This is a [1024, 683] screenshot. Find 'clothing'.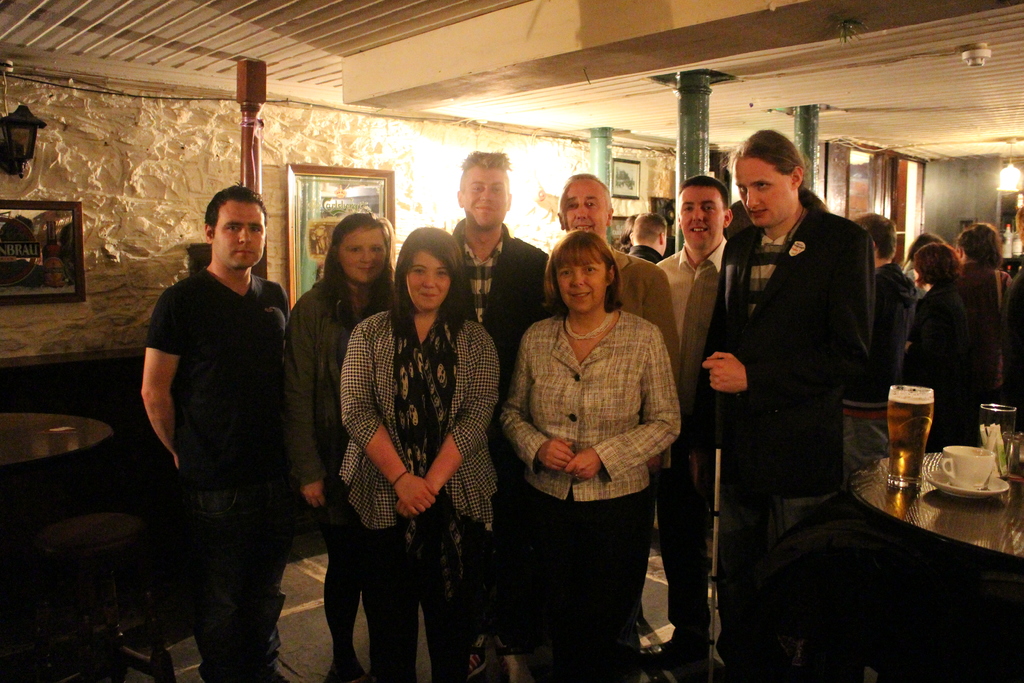
Bounding box: x1=698, y1=204, x2=874, y2=682.
